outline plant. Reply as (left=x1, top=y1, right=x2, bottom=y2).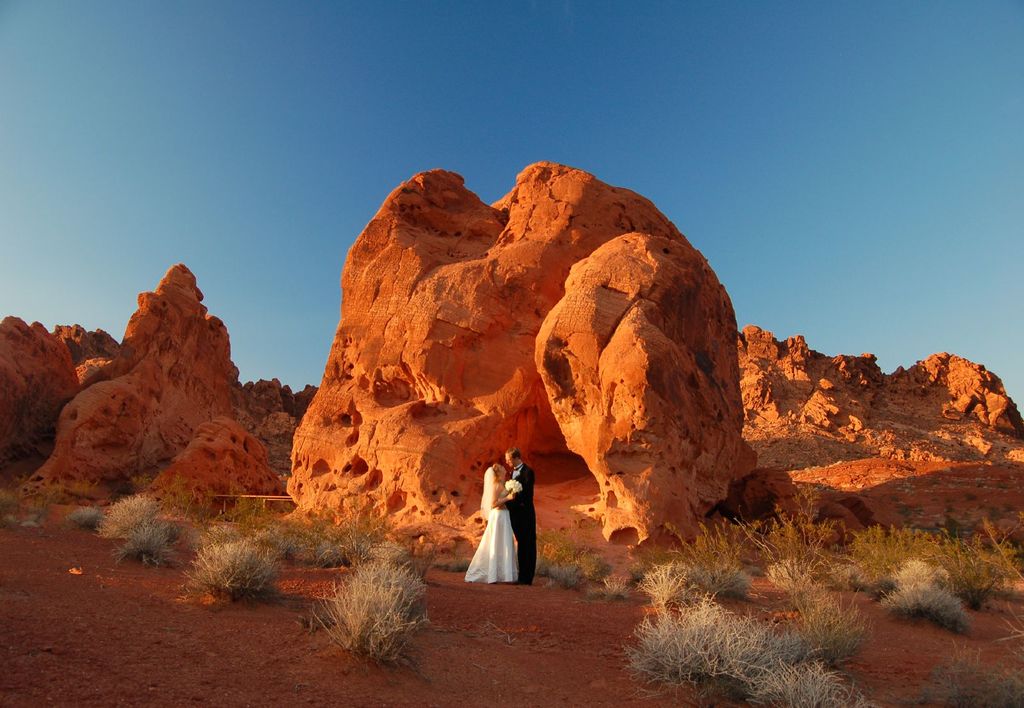
(left=0, top=473, right=54, bottom=532).
